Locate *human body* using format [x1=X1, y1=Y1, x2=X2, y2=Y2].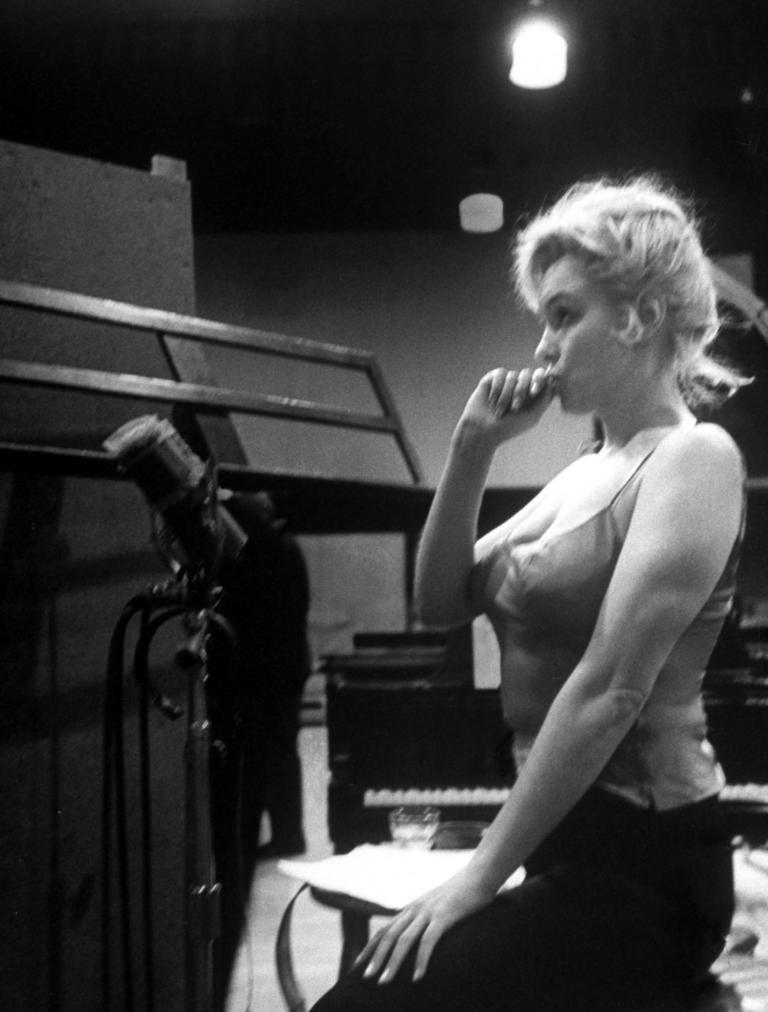
[x1=405, y1=190, x2=753, y2=978].
